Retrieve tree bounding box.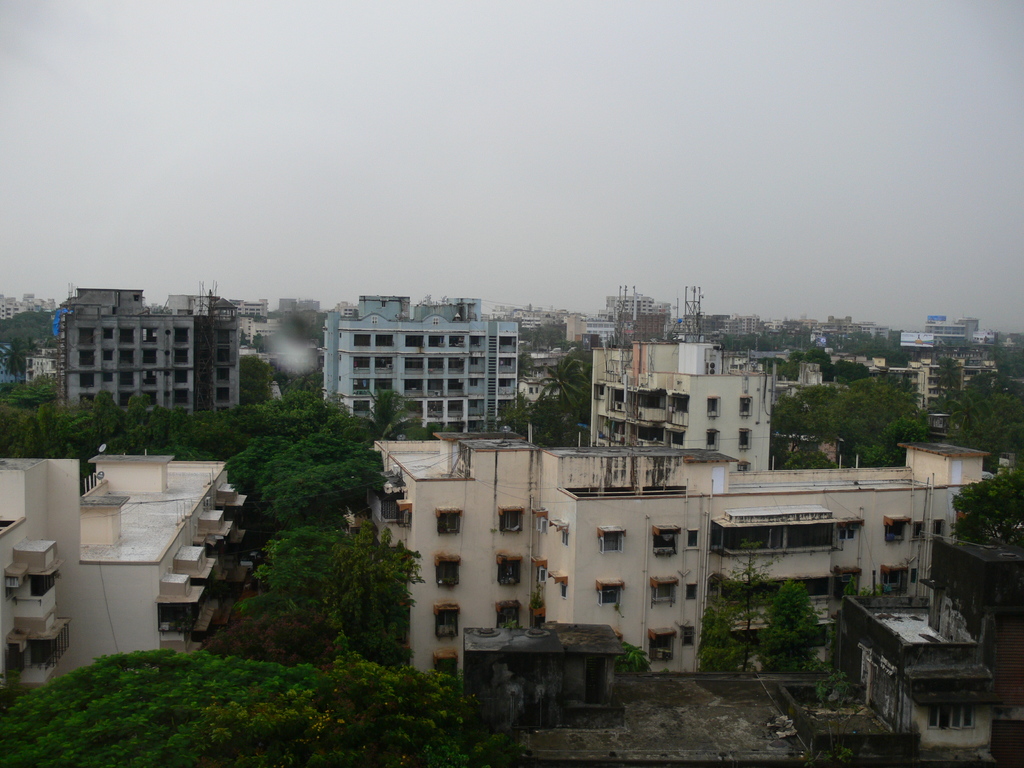
Bounding box: [x1=61, y1=388, x2=138, y2=467].
